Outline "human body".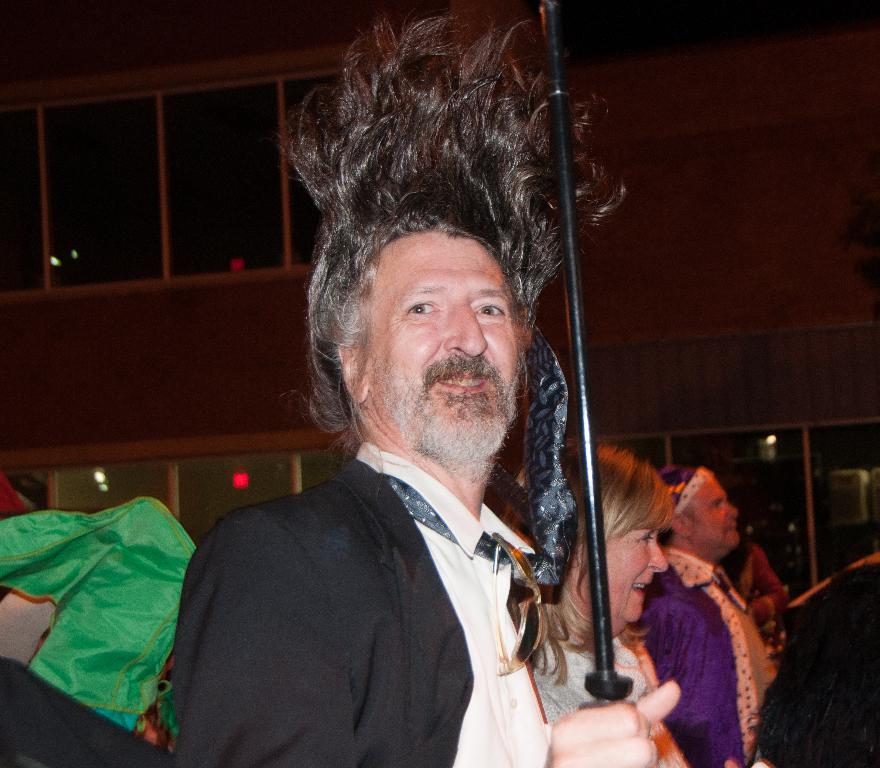
Outline: <bbox>501, 434, 696, 767</bbox>.
